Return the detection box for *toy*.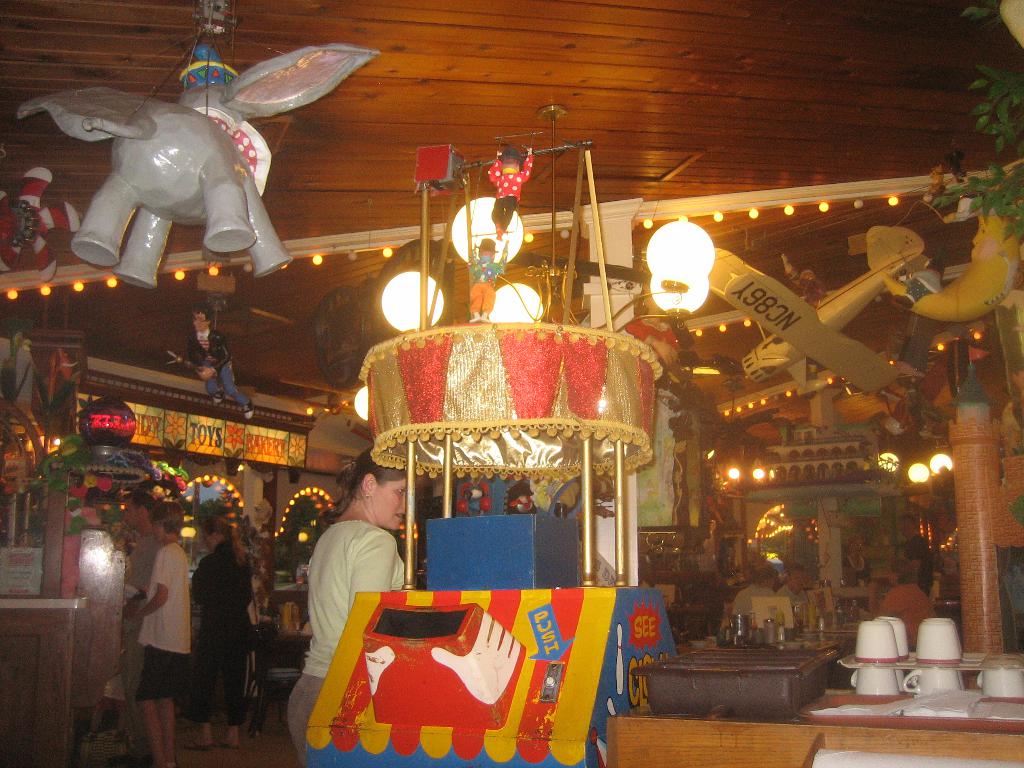
detection(410, 141, 576, 332).
